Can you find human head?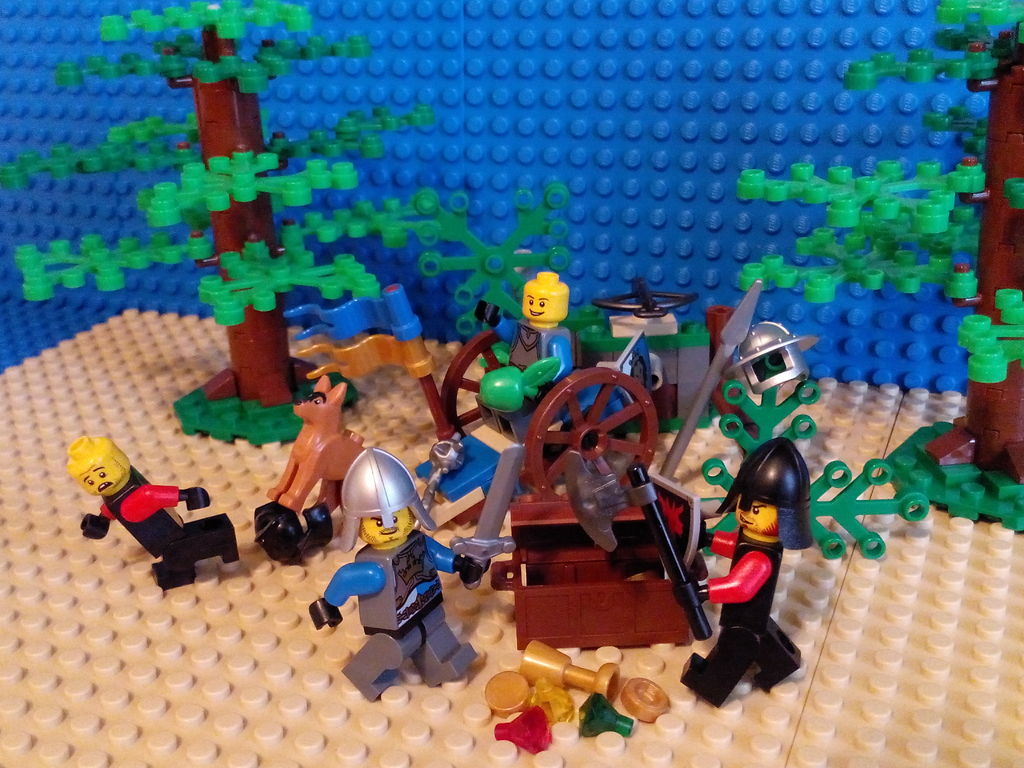
Yes, bounding box: detection(522, 271, 571, 325).
